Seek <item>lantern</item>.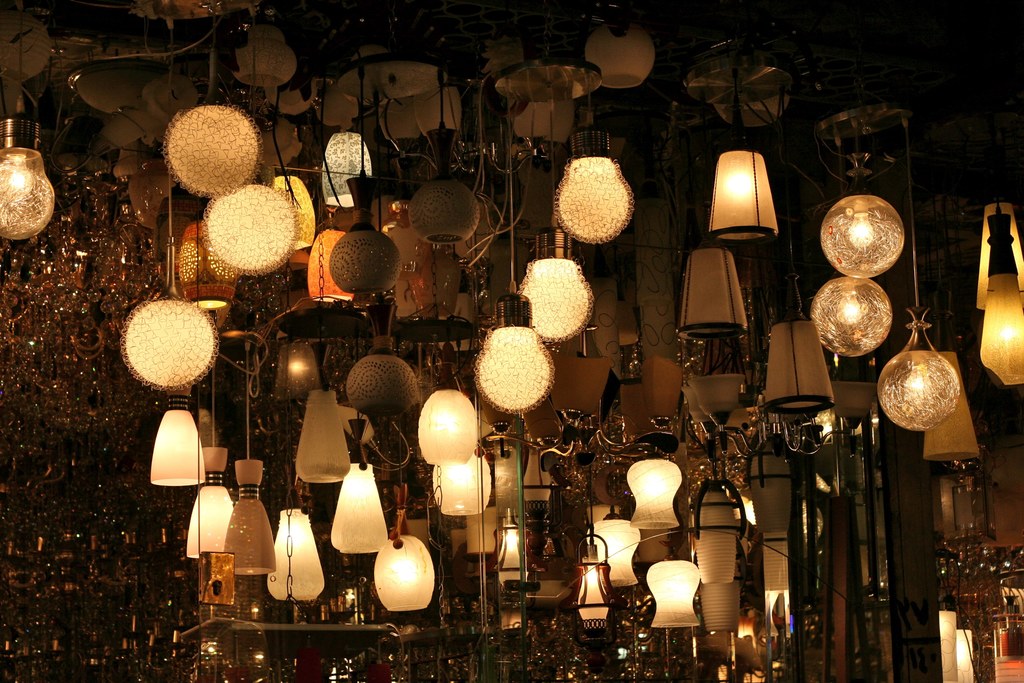
rect(766, 233, 828, 409).
